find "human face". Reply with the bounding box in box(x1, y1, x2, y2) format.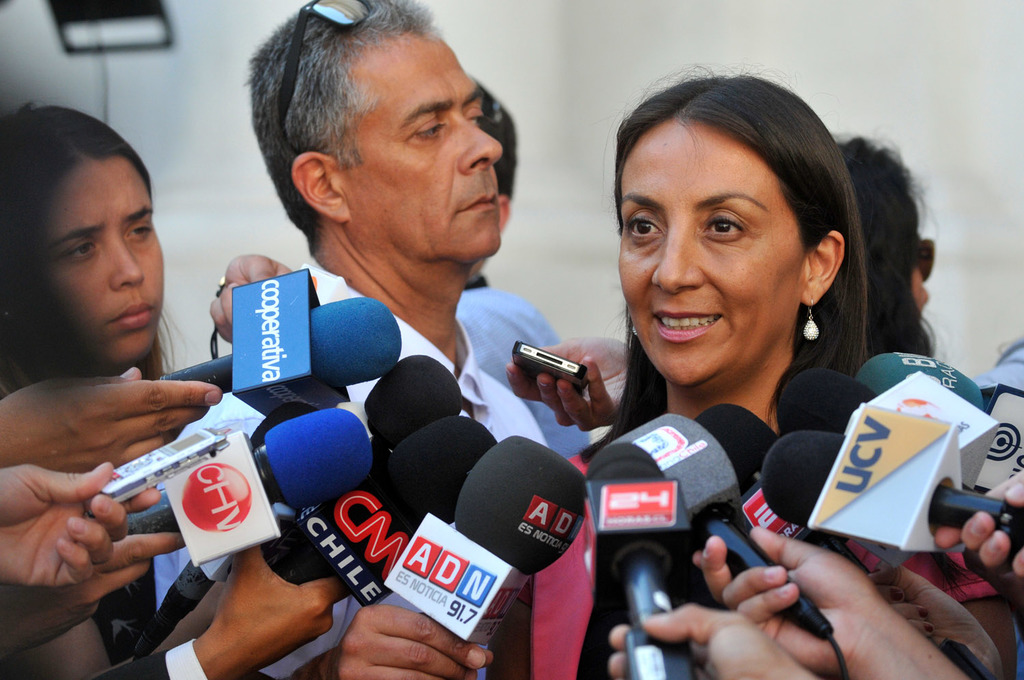
box(339, 29, 505, 259).
